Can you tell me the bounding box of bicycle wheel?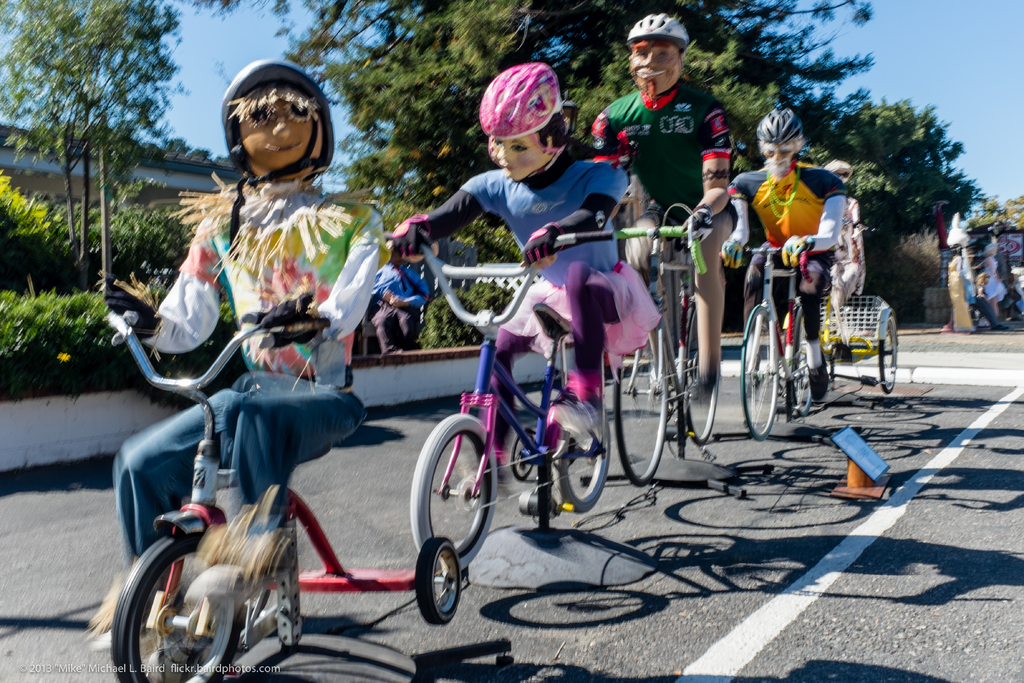
crop(877, 308, 898, 393).
